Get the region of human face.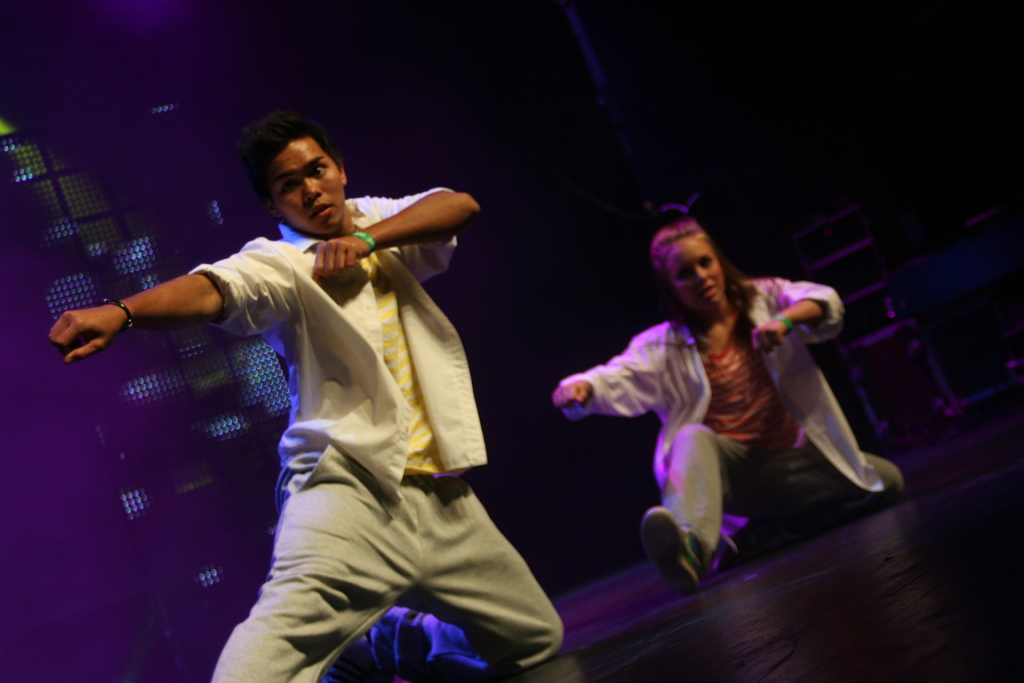
666, 235, 724, 309.
